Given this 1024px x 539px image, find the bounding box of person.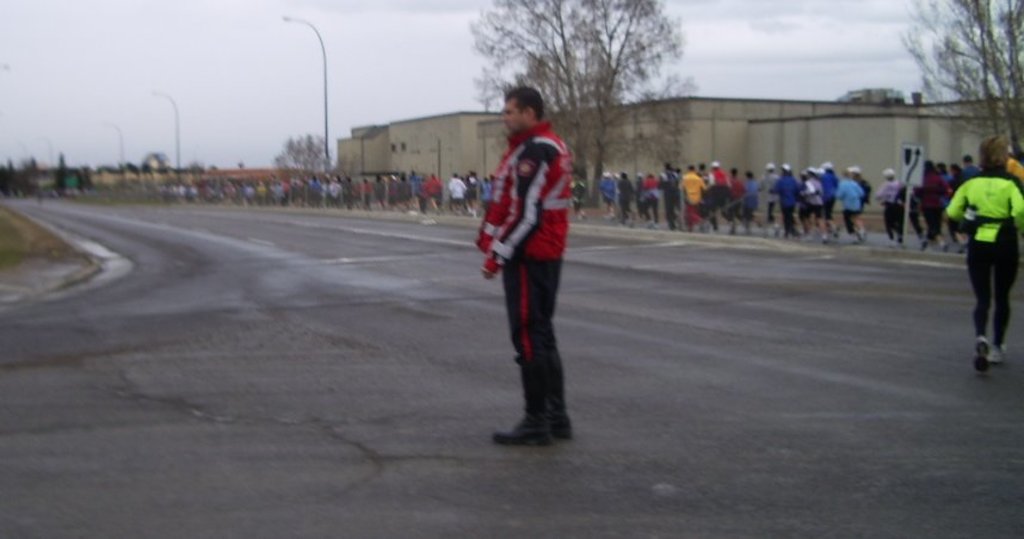
rect(699, 161, 711, 192).
